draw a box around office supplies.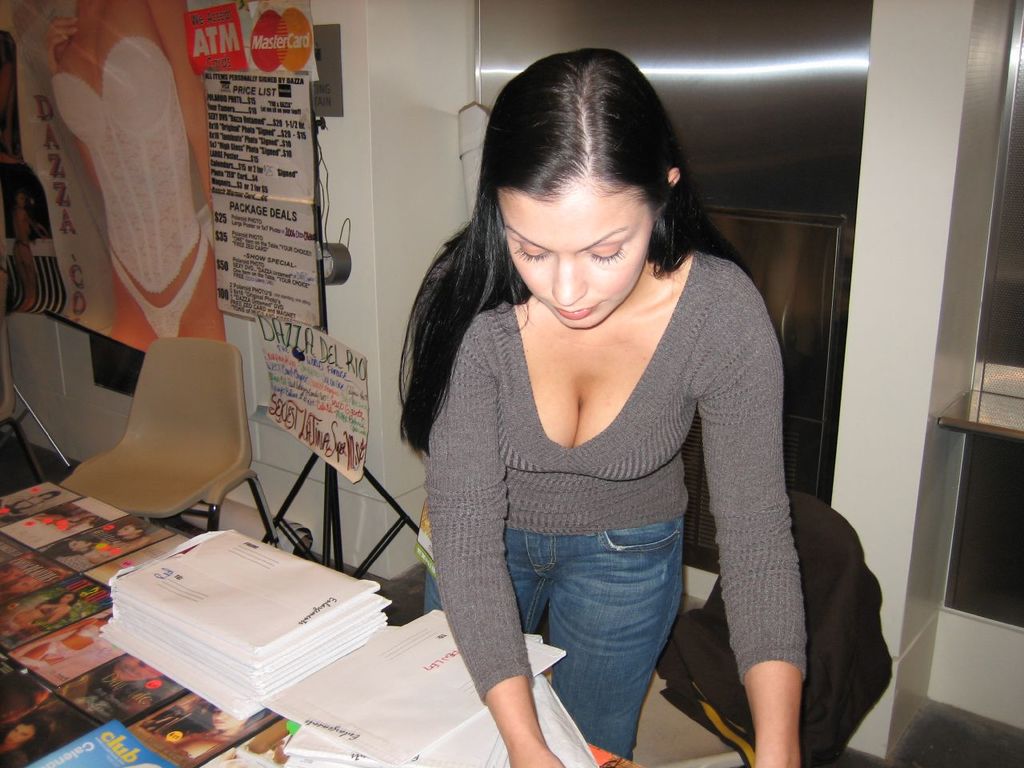
rect(26, 722, 173, 767).
